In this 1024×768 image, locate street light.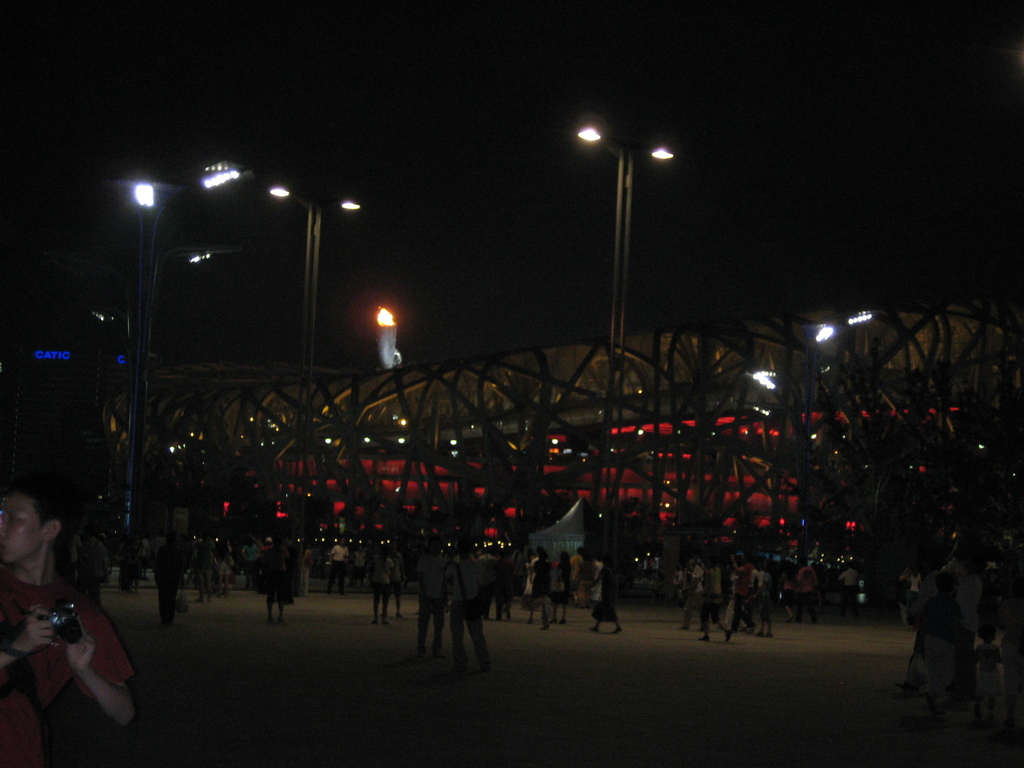
Bounding box: x1=266, y1=180, x2=364, y2=388.
